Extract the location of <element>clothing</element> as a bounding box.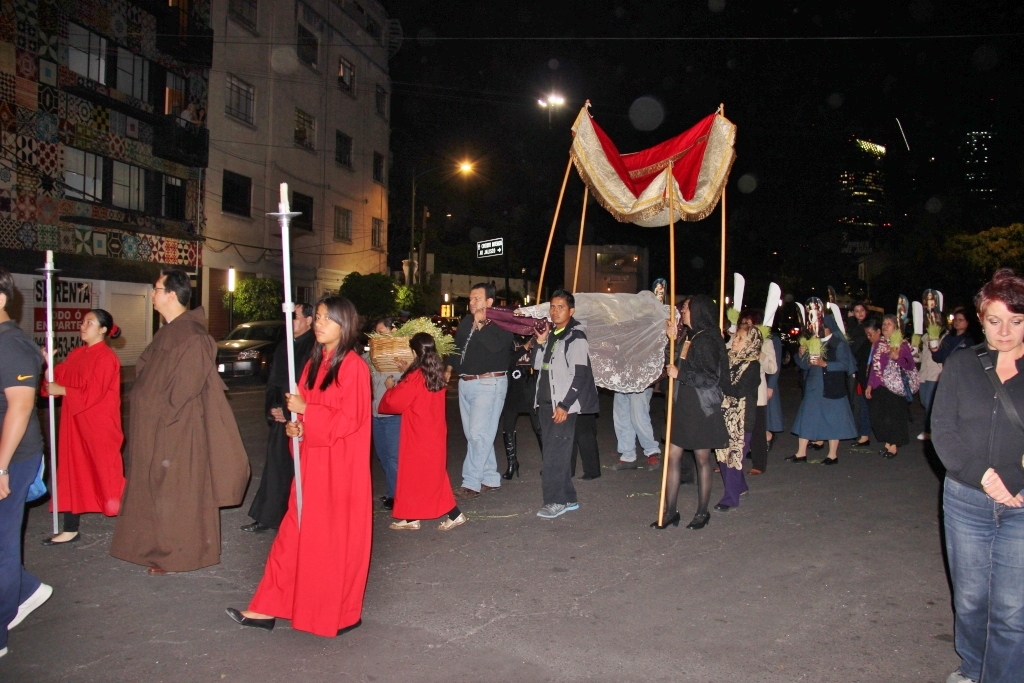
(left=610, top=379, right=659, bottom=473).
